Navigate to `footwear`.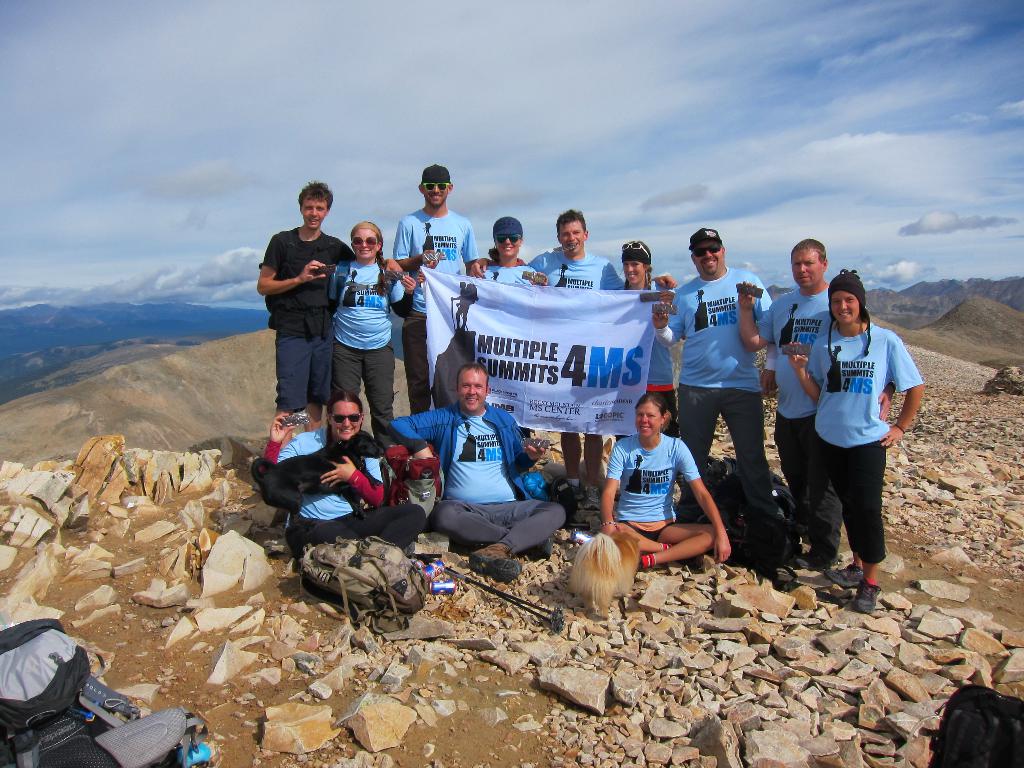
Navigation target: [538, 538, 554, 558].
